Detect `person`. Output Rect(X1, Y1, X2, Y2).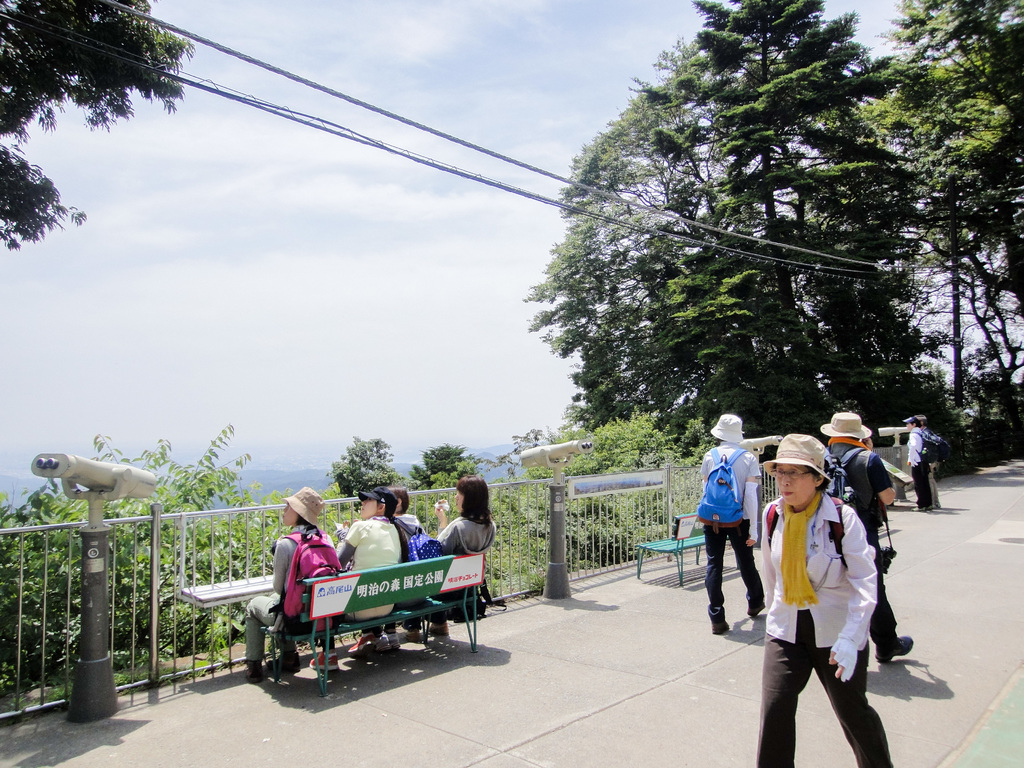
Rect(752, 433, 896, 767).
